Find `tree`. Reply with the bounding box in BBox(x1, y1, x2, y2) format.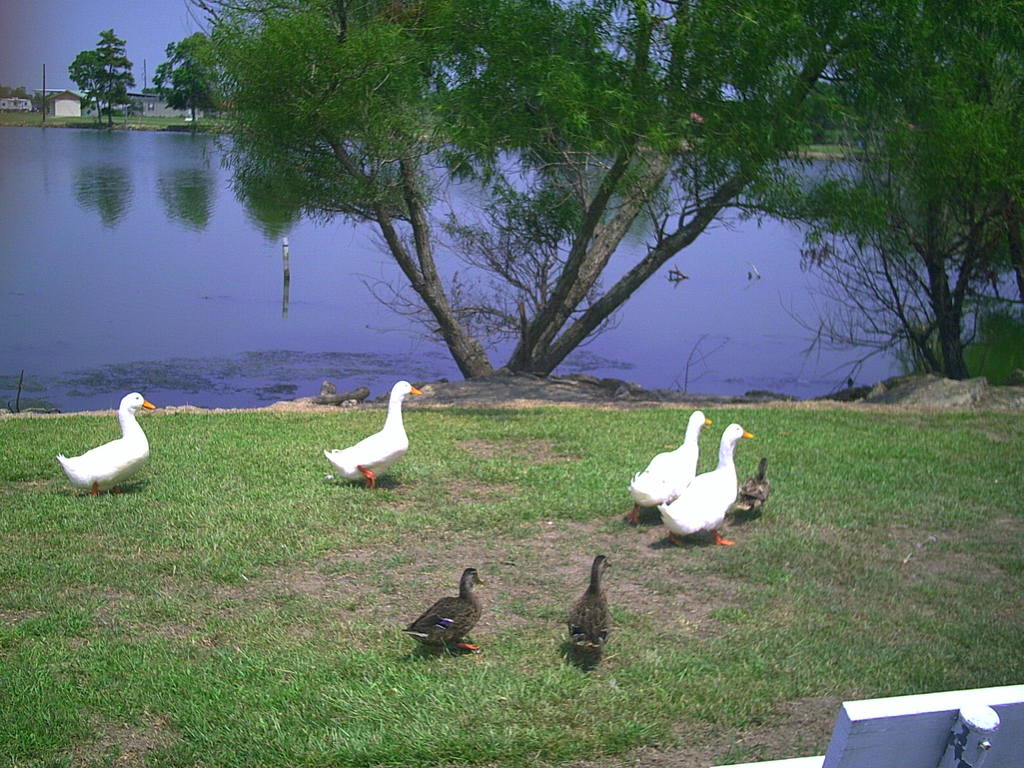
BBox(153, 29, 223, 132).
